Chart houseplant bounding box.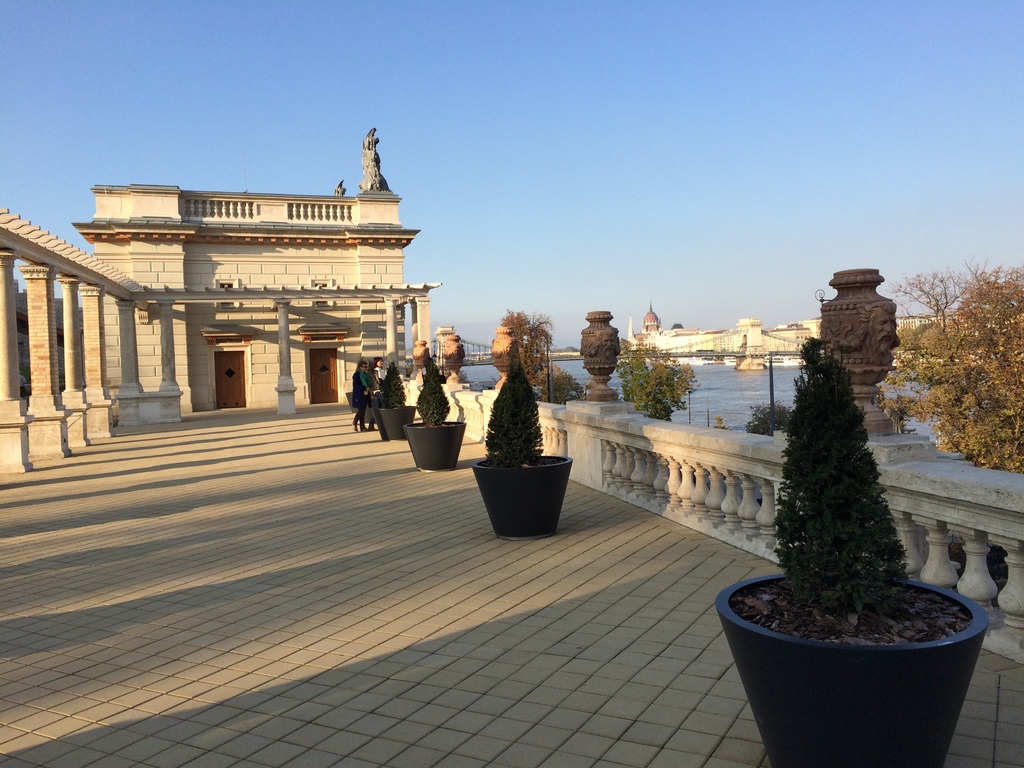
Charted: Rect(398, 355, 470, 476).
